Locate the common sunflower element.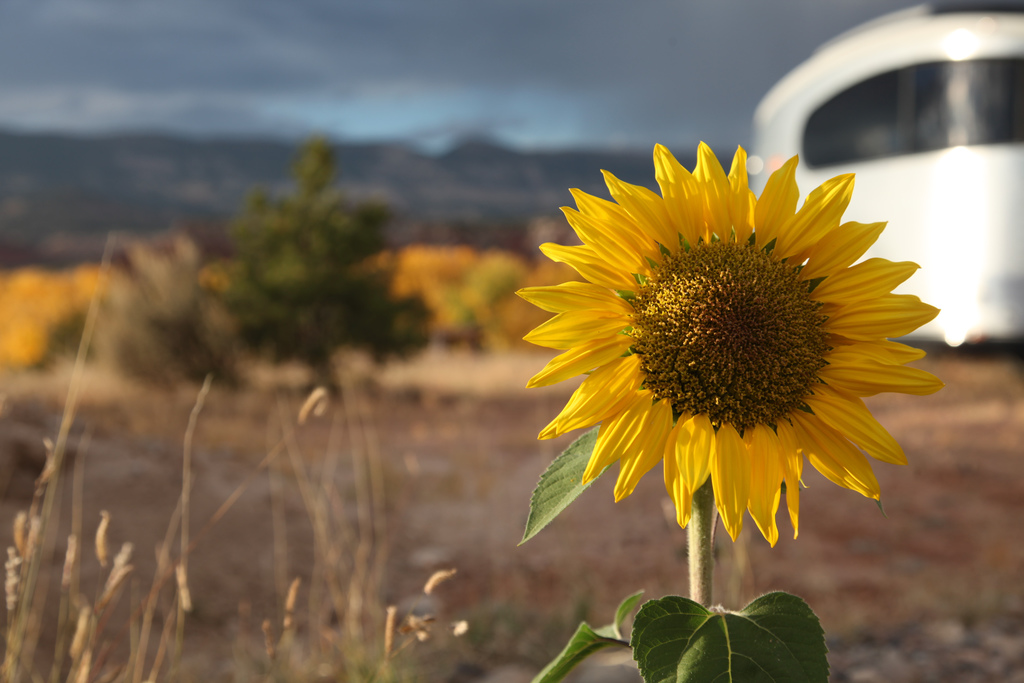
Element bbox: BBox(522, 131, 945, 564).
